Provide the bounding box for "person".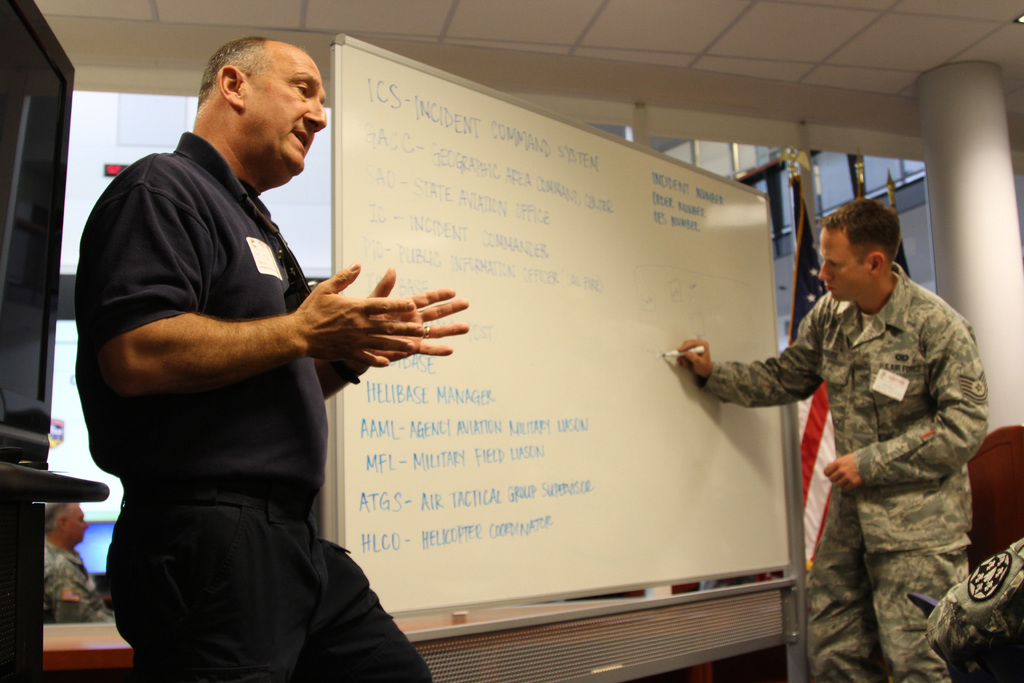
746/162/991/682.
